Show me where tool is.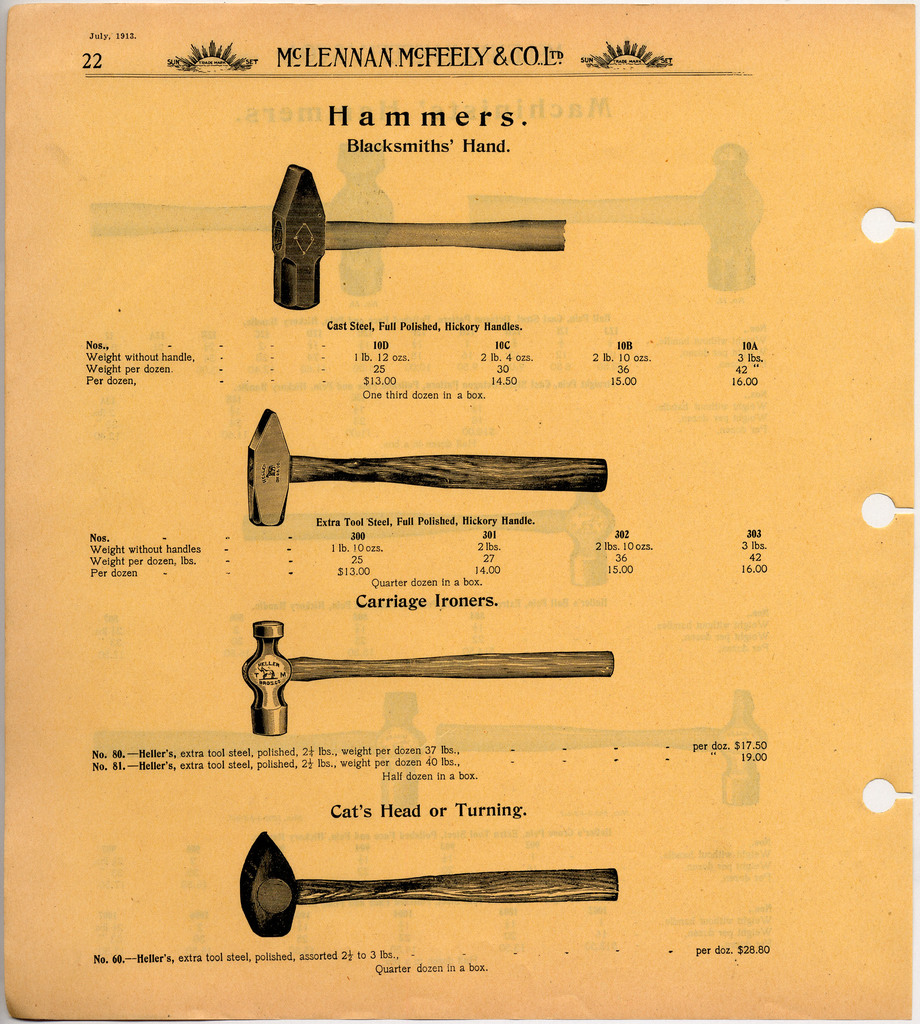
tool is at bbox=(245, 832, 622, 939).
